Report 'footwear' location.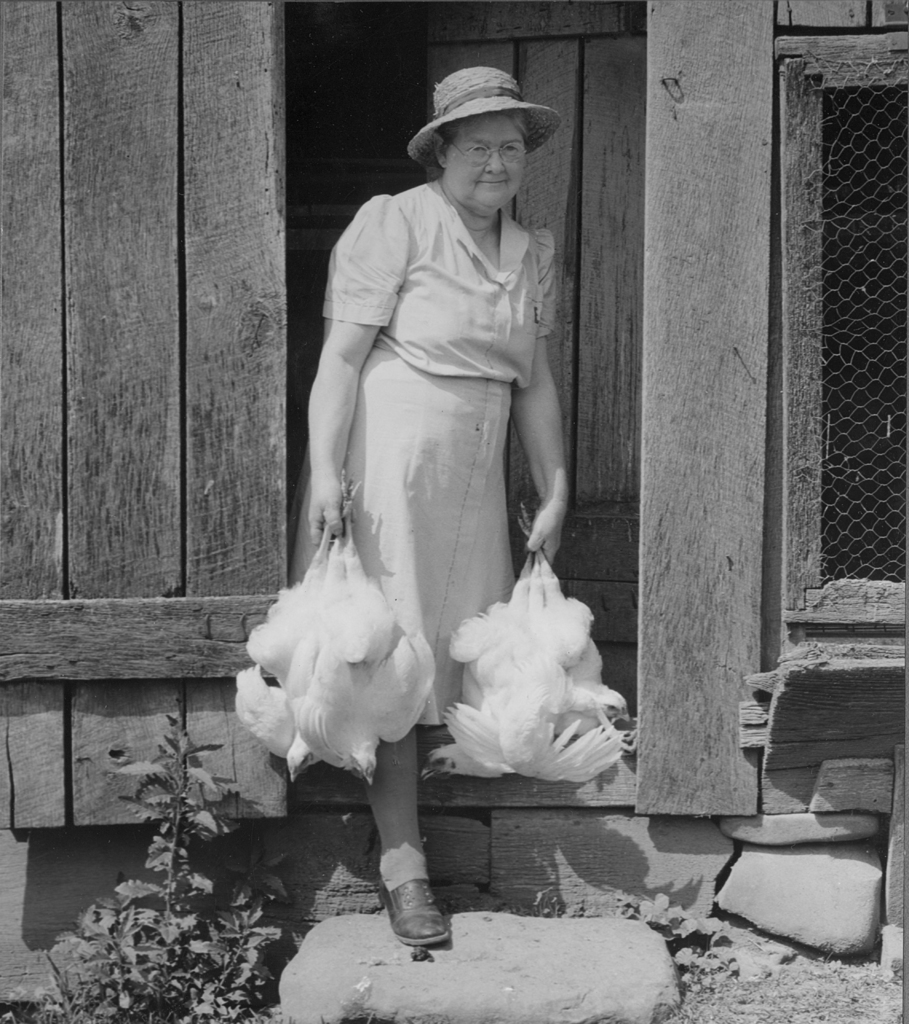
Report: 380, 872, 447, 945.
